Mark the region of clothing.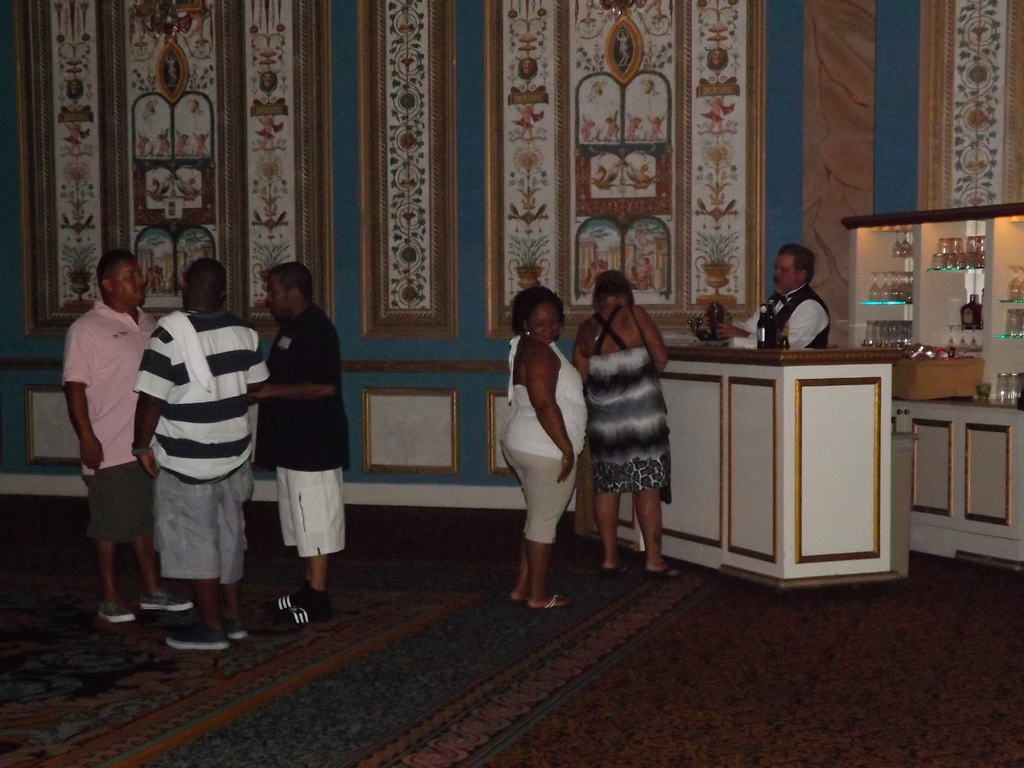
Region: left=502, top=335, right=583, bottom=541.
